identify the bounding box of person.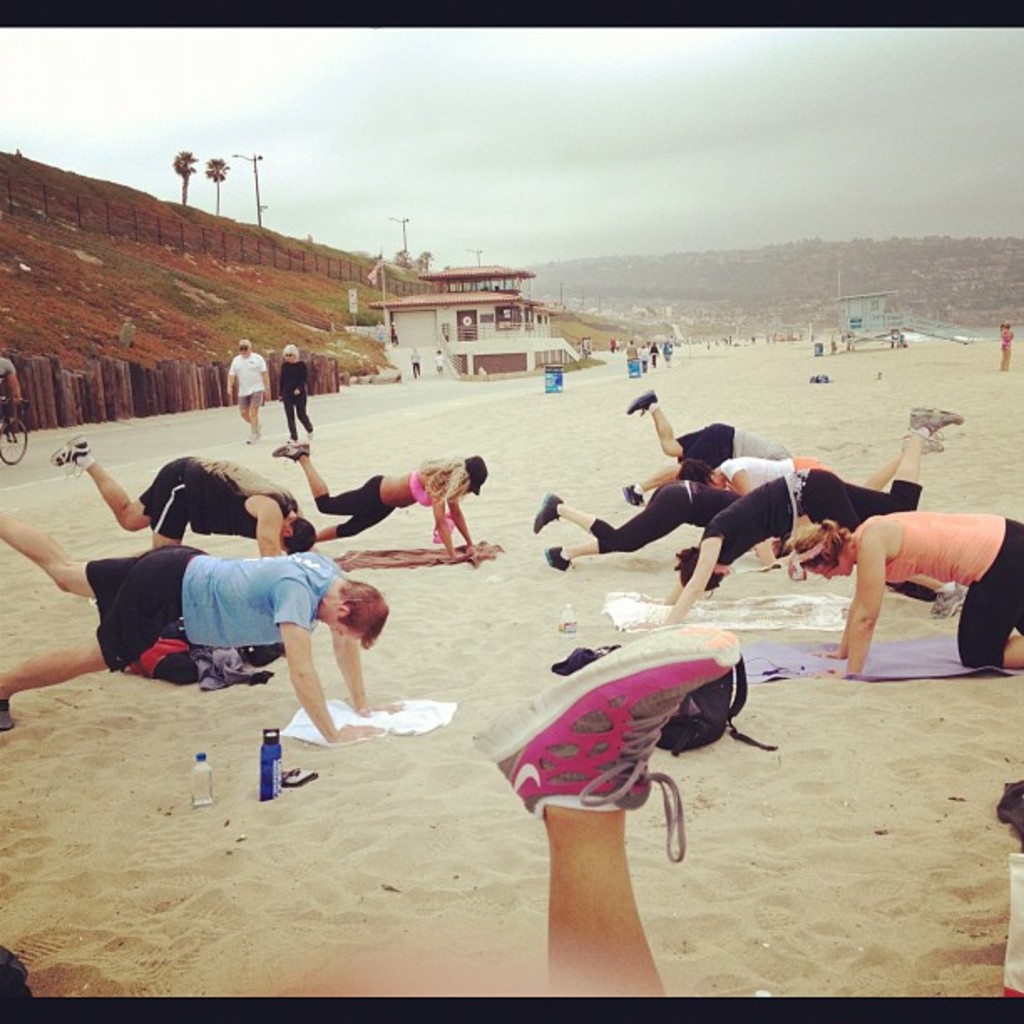
<box>637,403,970,629</box>.
